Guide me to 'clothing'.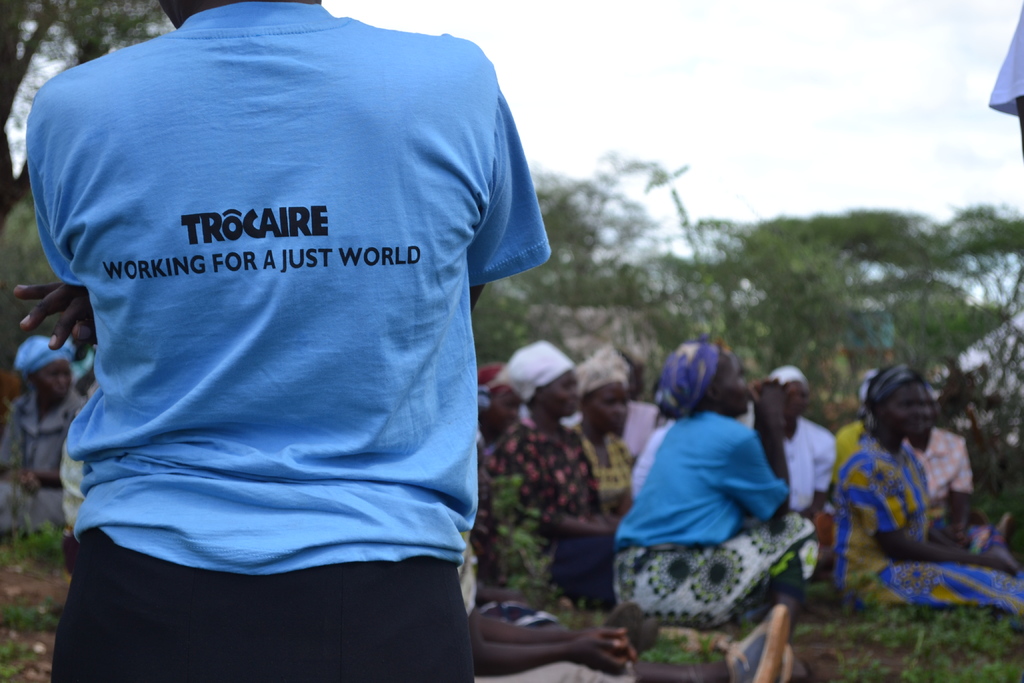
Guidance: <region>502, 339, 582, 403</region>.
